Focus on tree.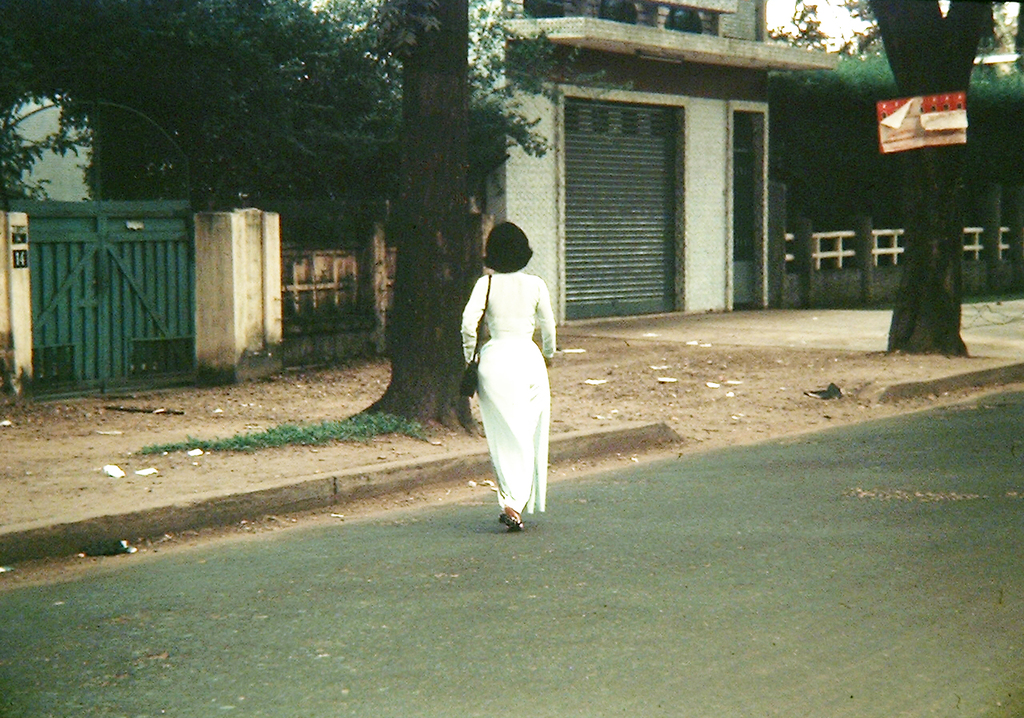
Focused at bbox=(849, 4, 1001, 363).
